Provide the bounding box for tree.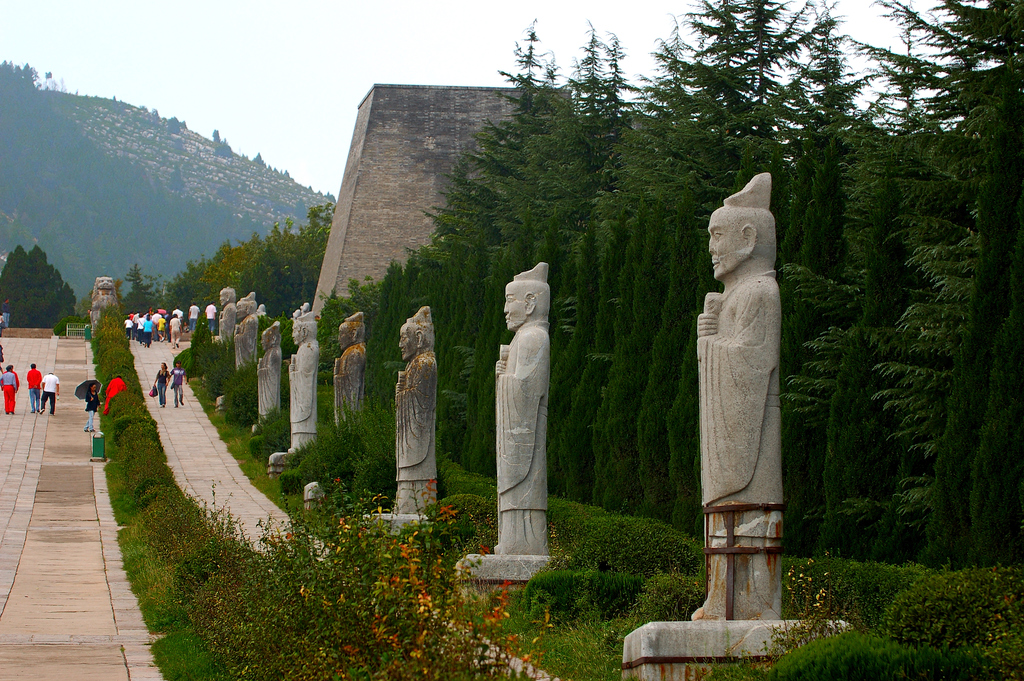
select_region(304, 179, 312, 195).
